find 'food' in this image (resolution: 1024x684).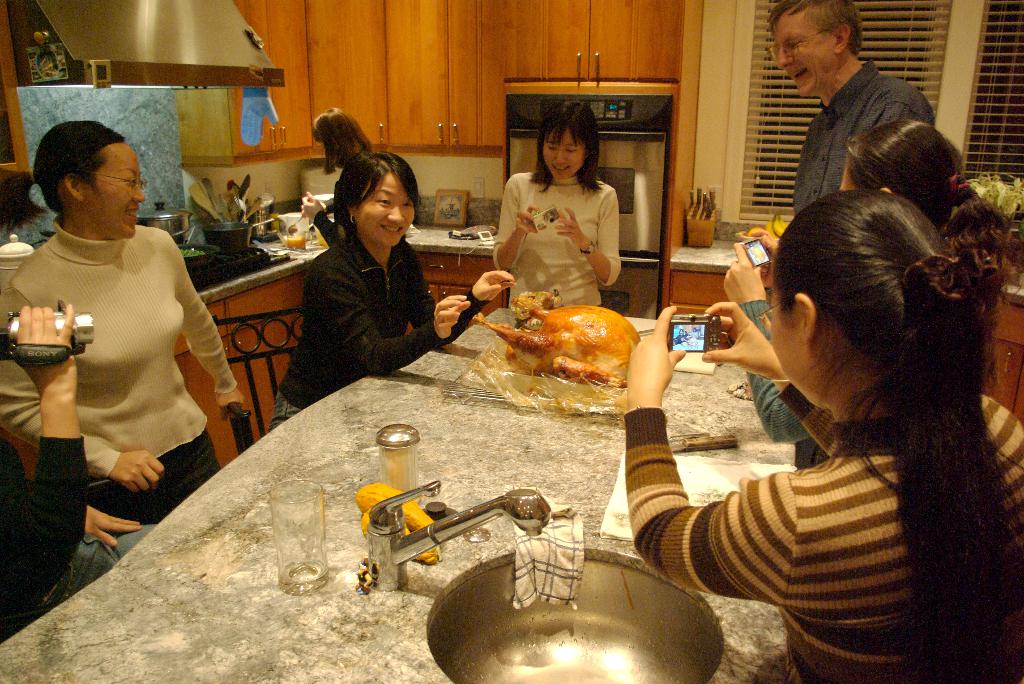
742 210 788 240.
